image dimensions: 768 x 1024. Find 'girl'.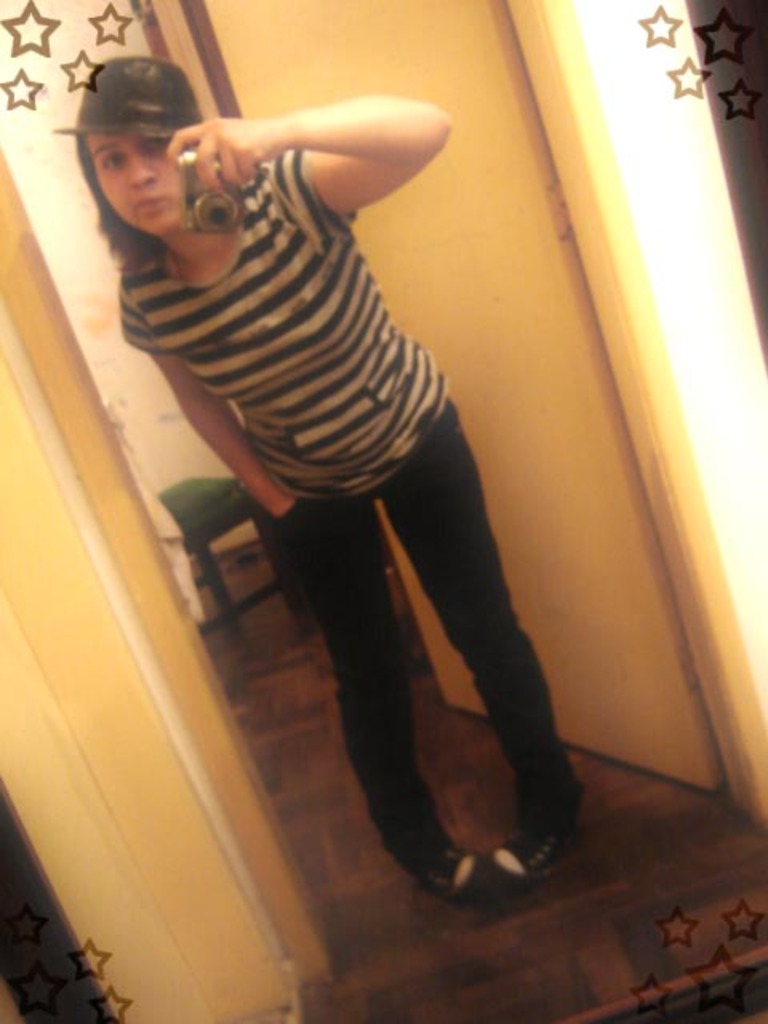
<region>70, 51, 589, 904</region>.
